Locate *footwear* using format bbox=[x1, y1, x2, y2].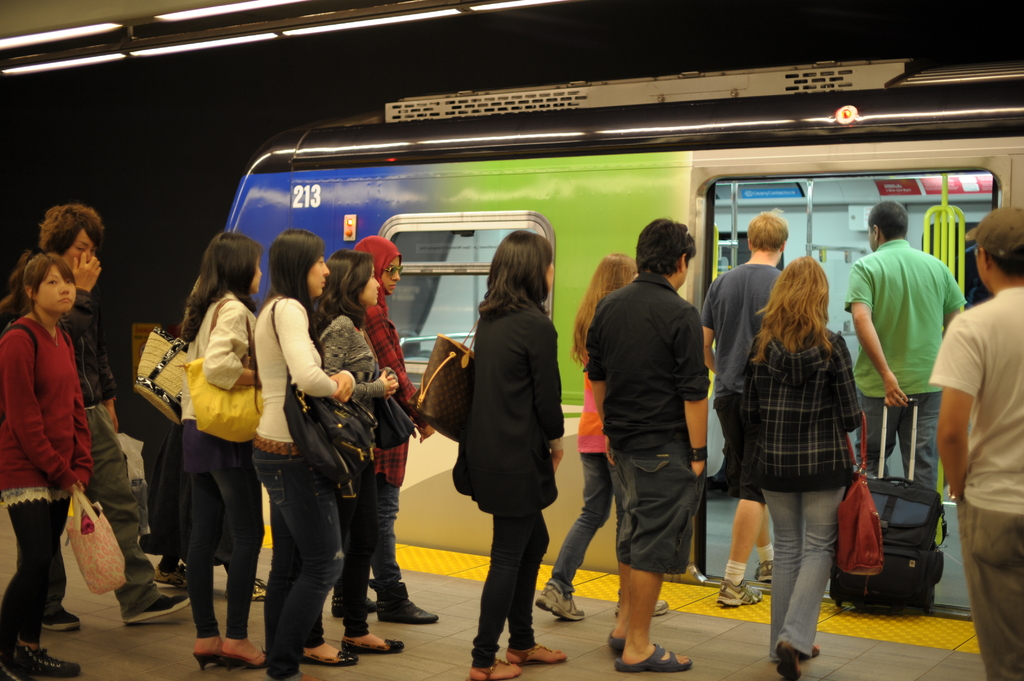
bbox=[332, 593, 380, 618].
